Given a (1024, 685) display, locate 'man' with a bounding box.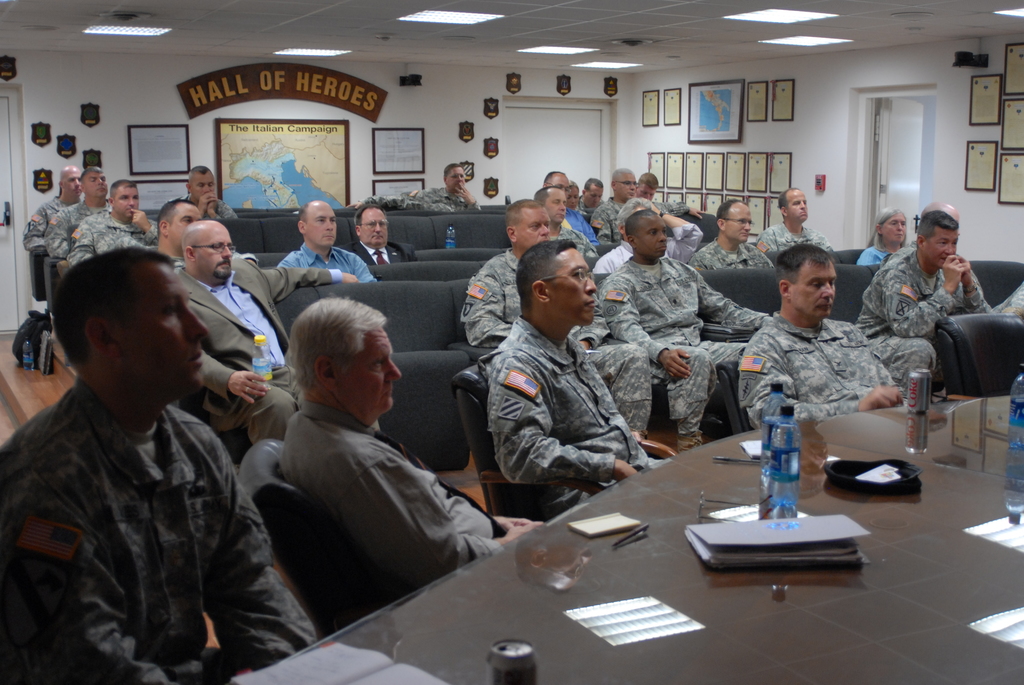
Located: {"left": 272, "top": 295, "right": 508, "bottom": 597}.
